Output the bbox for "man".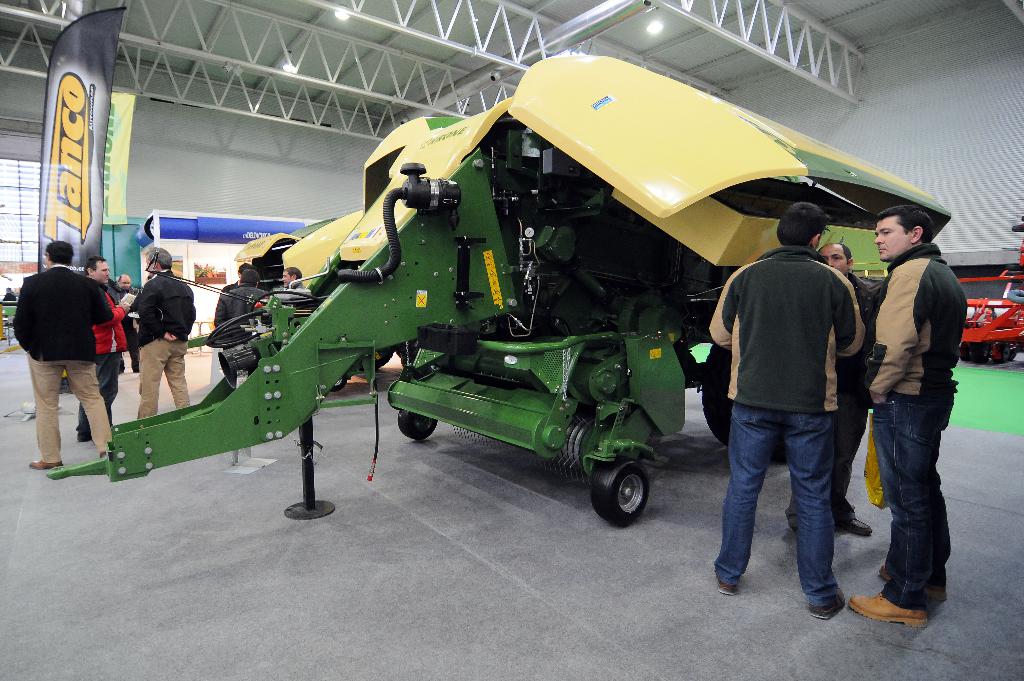
locate(133, 238, 194, 418).
